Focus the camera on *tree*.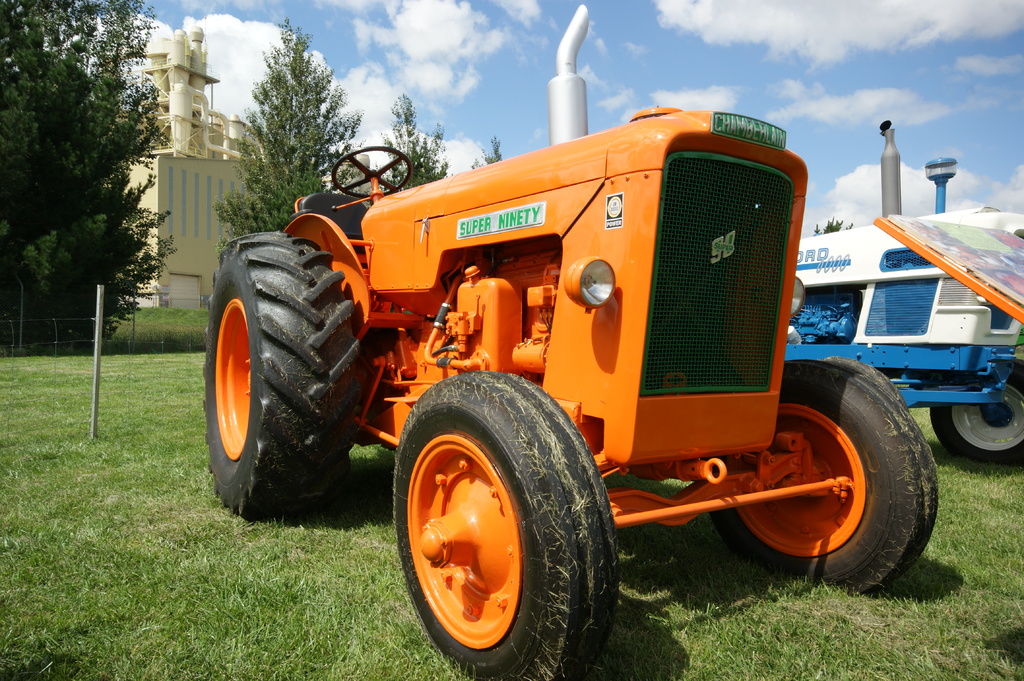
Focus region: 378,95,440,176.
